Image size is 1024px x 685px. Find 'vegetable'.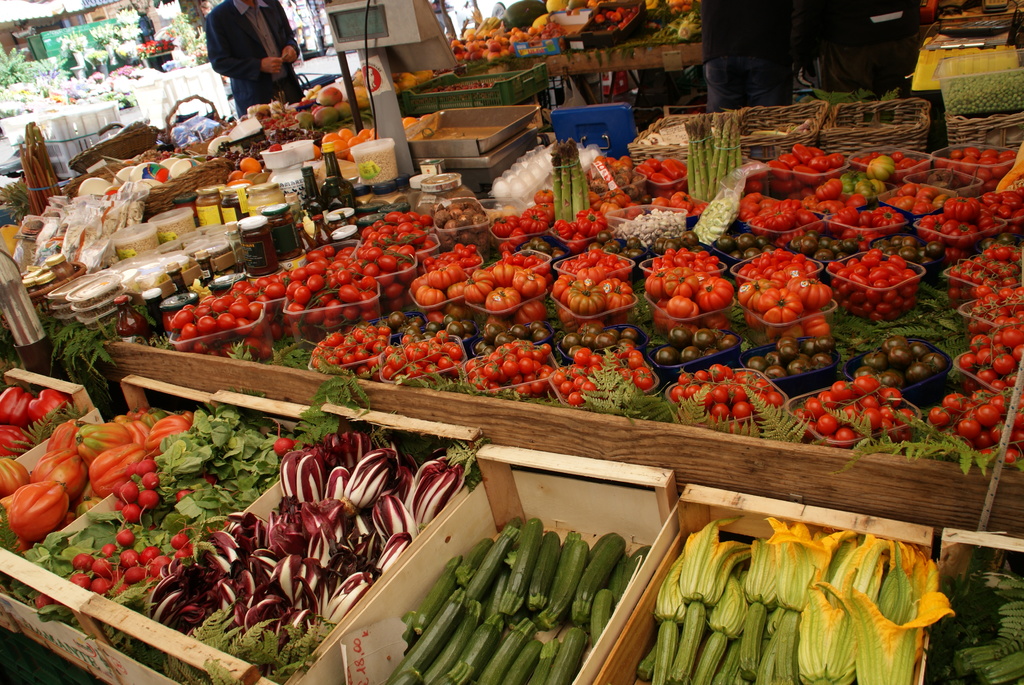
select_region(501, 251, 548, 269).
